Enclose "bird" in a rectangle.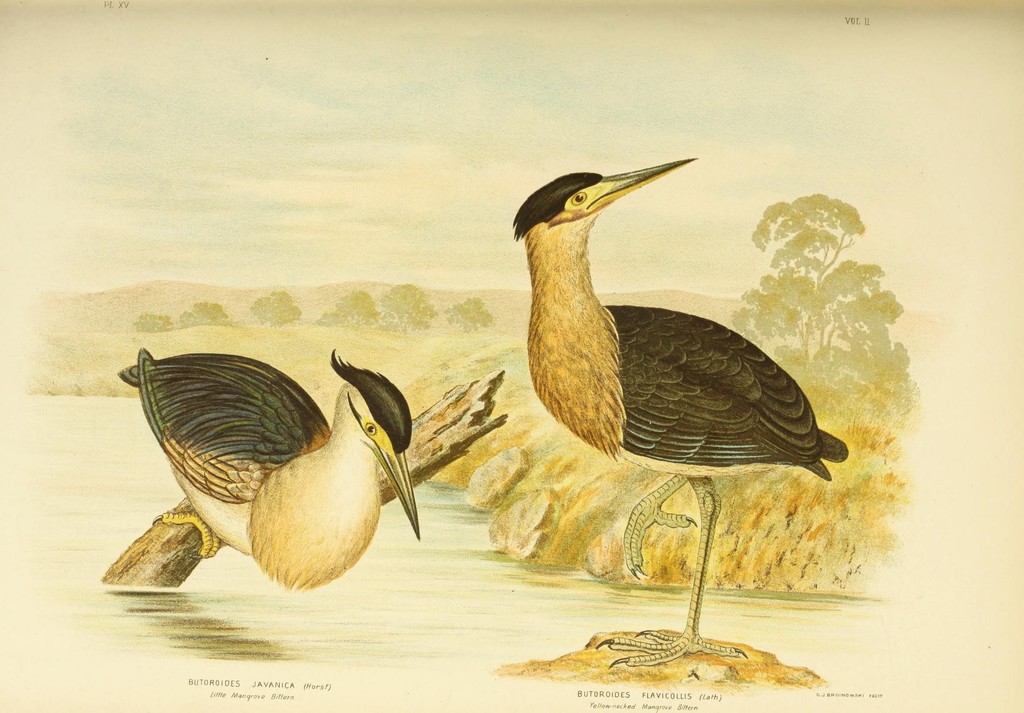
<bbox>114, 343, 421, 589</bbox>.
